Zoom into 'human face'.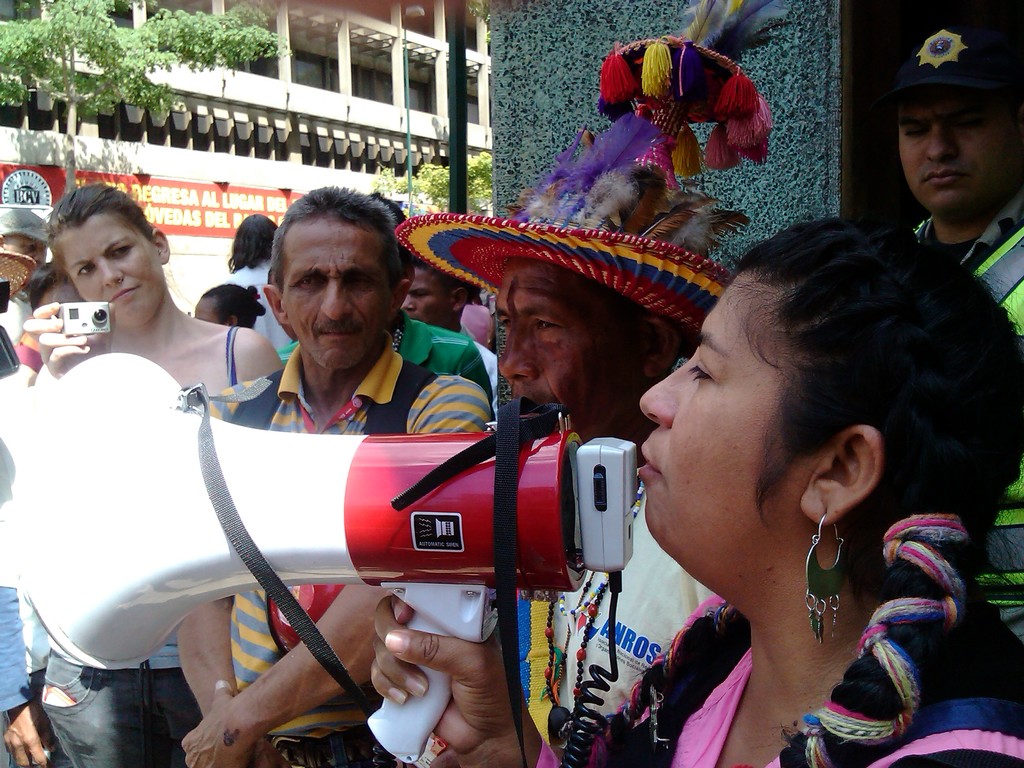
Zoom target: <box>640,271,824,532</box>.
